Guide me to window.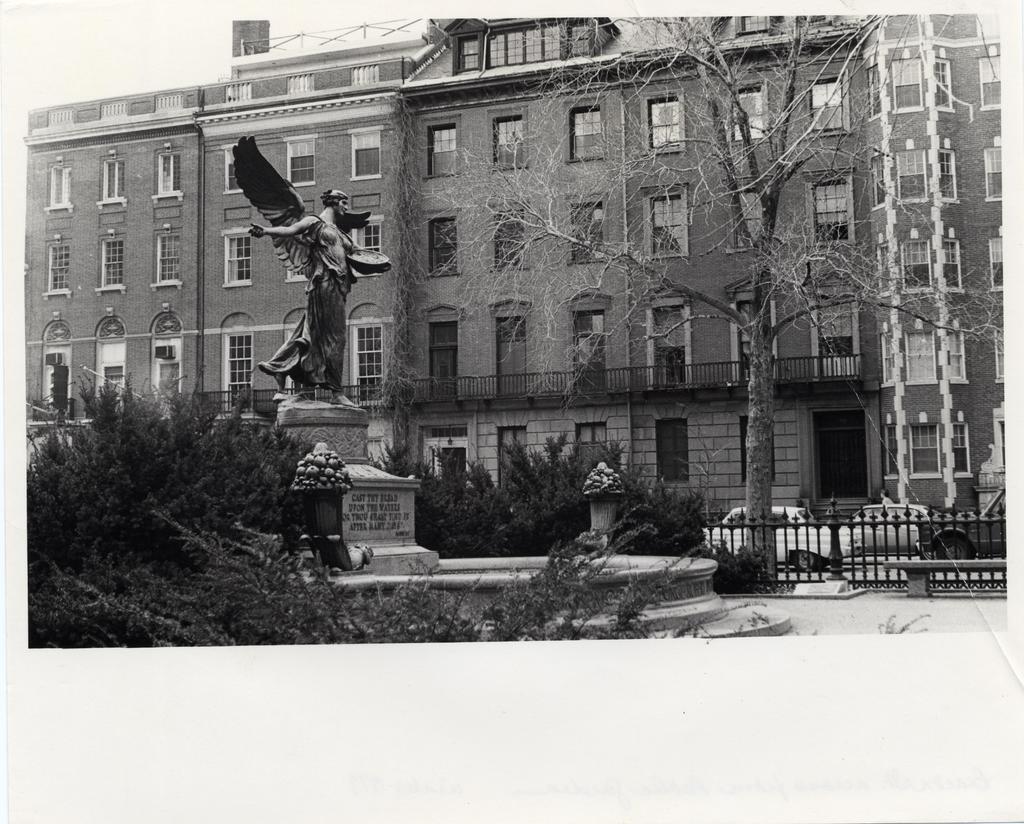
Guidance: pyautogui.locateOnScreen(431, 219, 462, 275).
